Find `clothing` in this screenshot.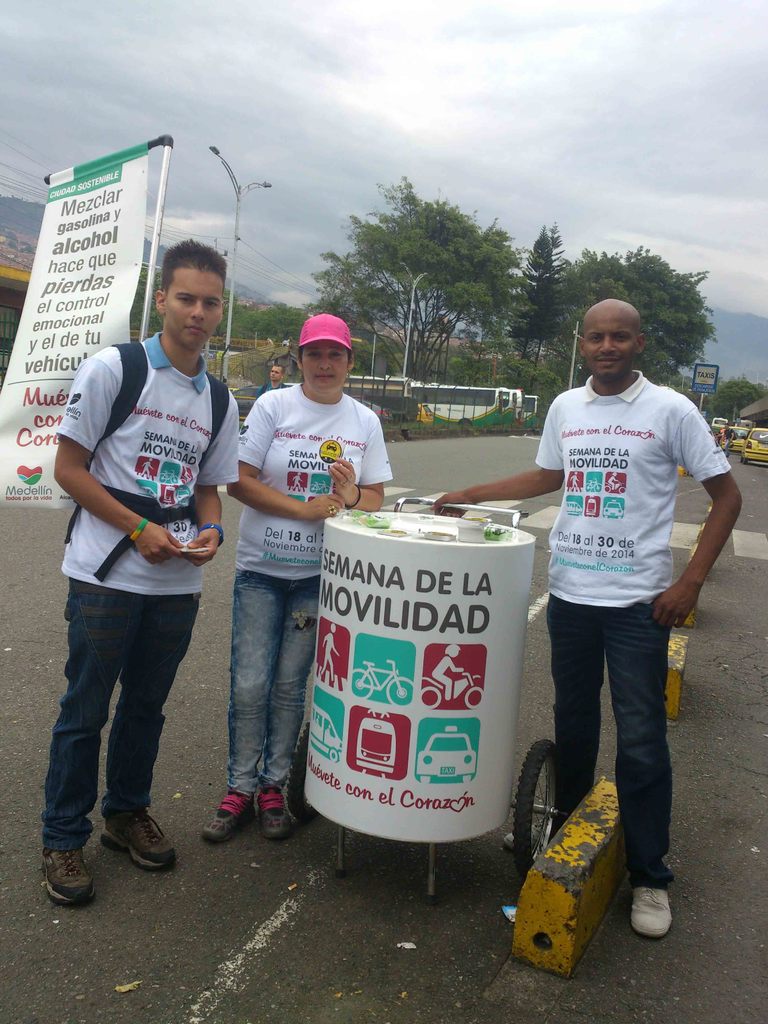
The bounding box for `clothing` is x1=38 y1=574 x2=205 y2=852.
